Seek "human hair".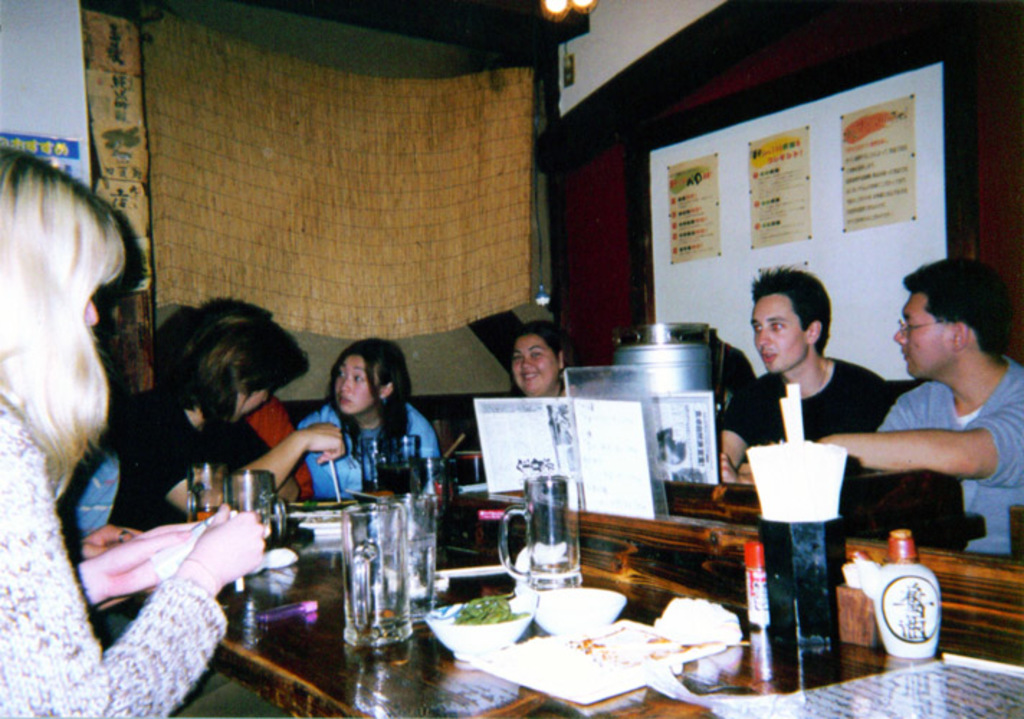
{"x1": 509, "y1": 322, "x2": 574, "y2": 395}.
